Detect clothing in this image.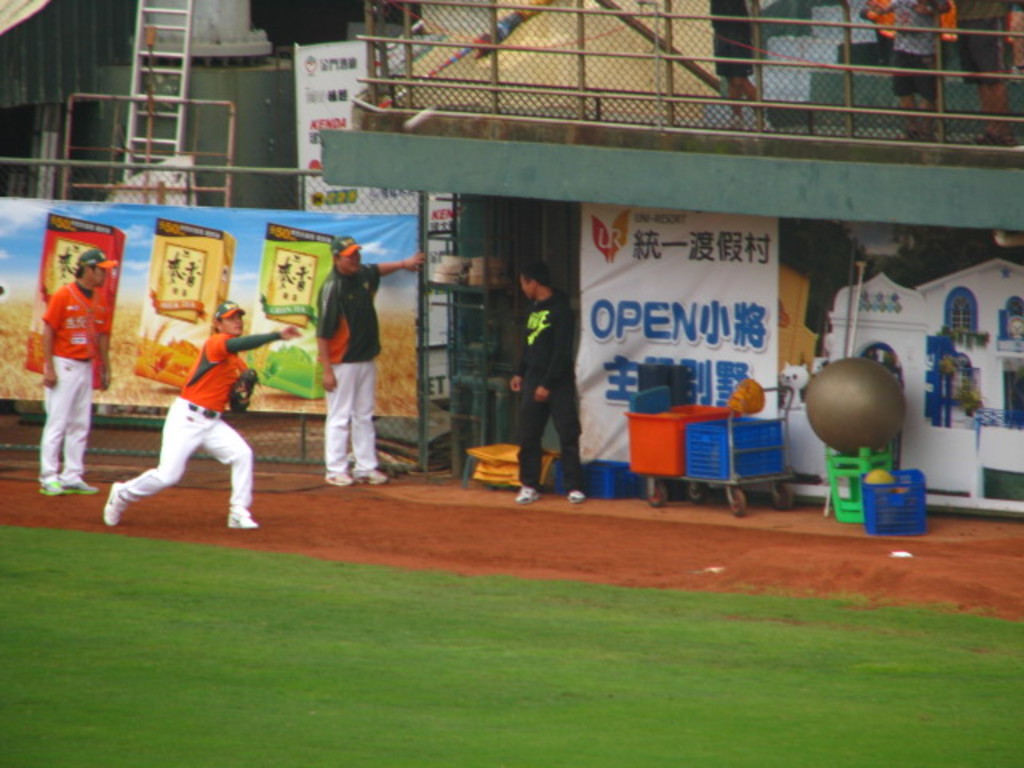
Detection: 118,330,288,517.
